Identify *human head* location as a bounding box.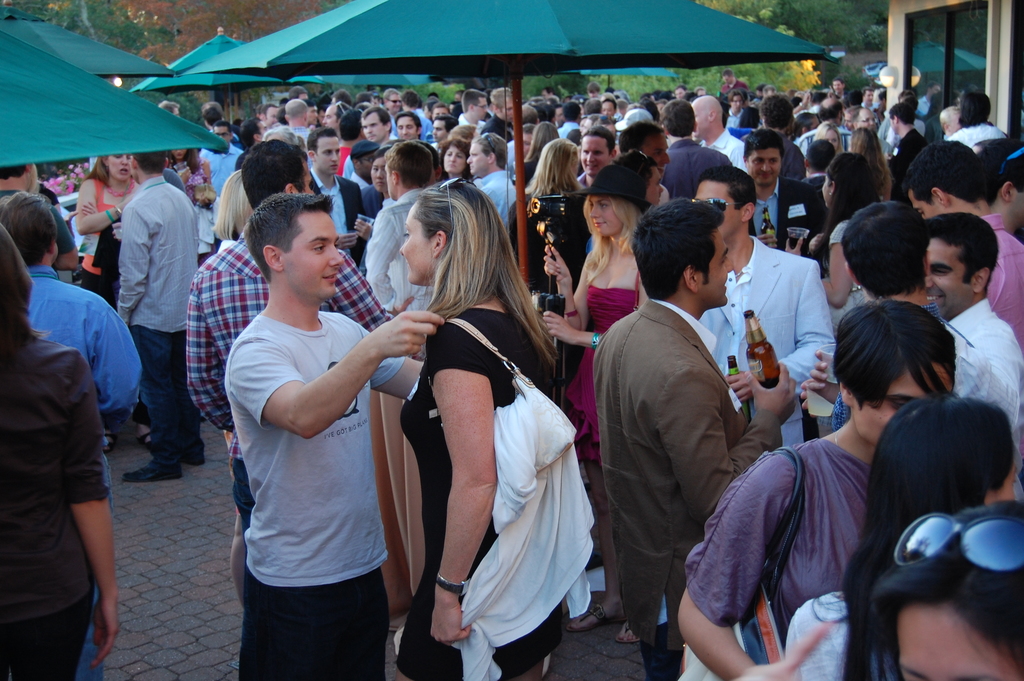
[237,140,311,209].
